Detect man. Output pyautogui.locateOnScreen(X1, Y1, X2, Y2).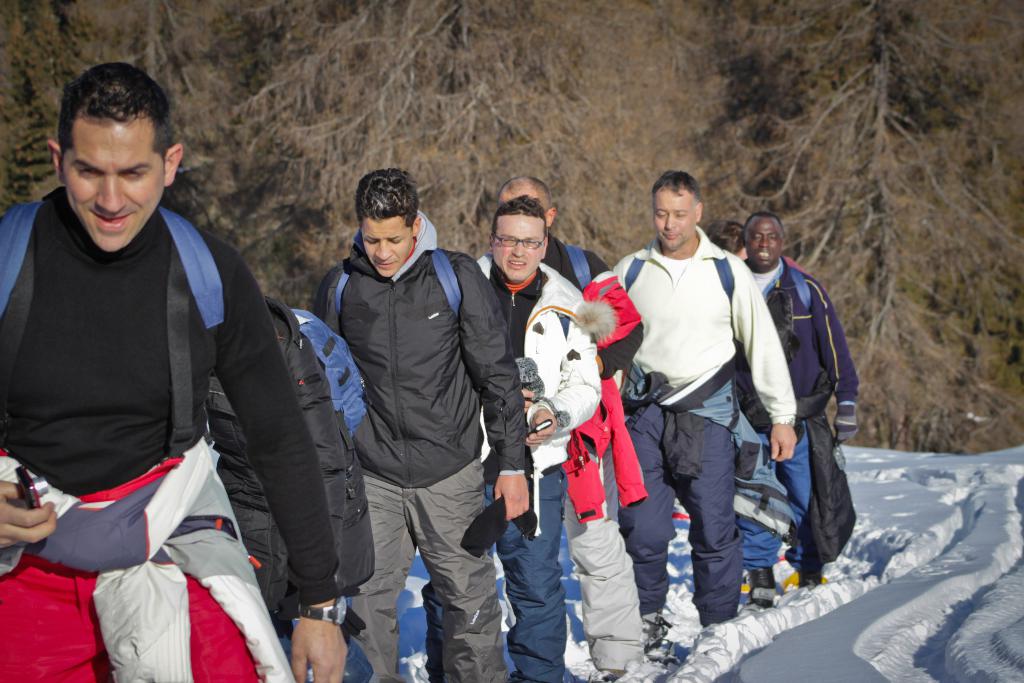
pyautogui.locateOnScreen(0, 62, 351, 682).
